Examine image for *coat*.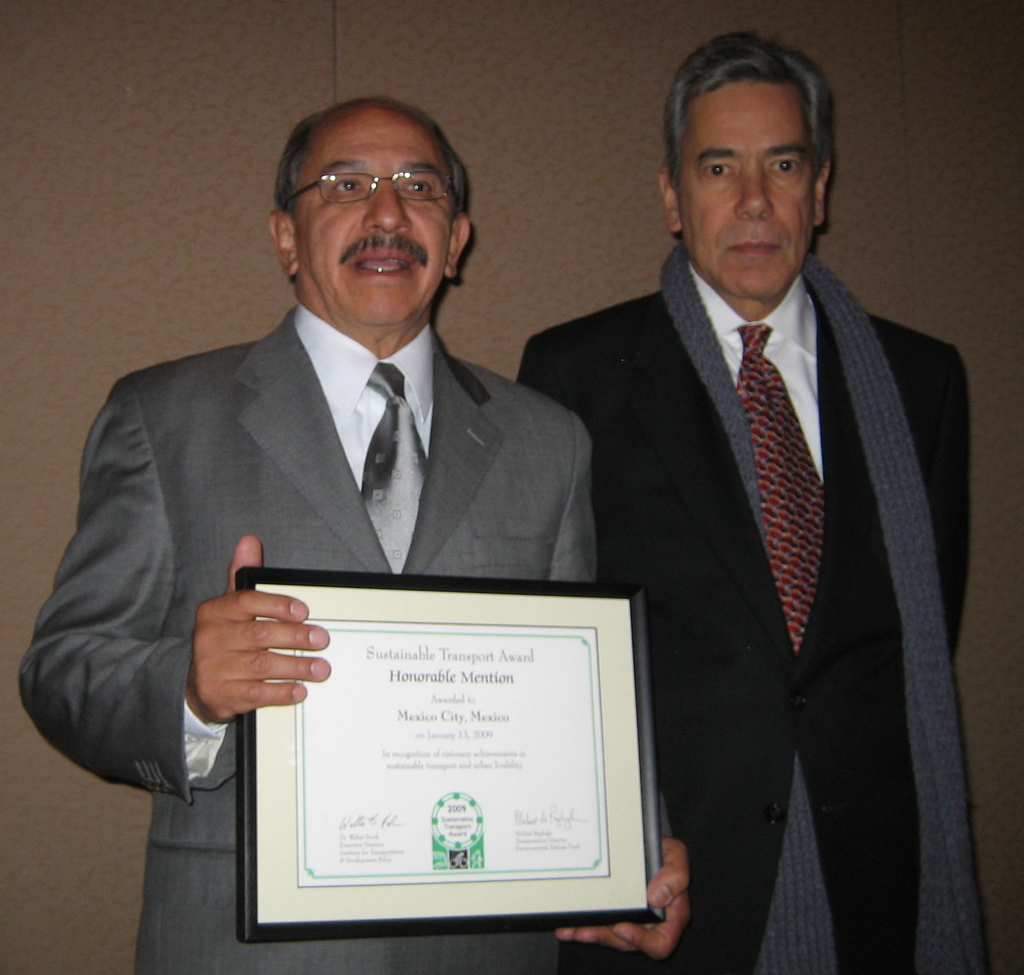
Examination result: 22, 310, 607, 974.
